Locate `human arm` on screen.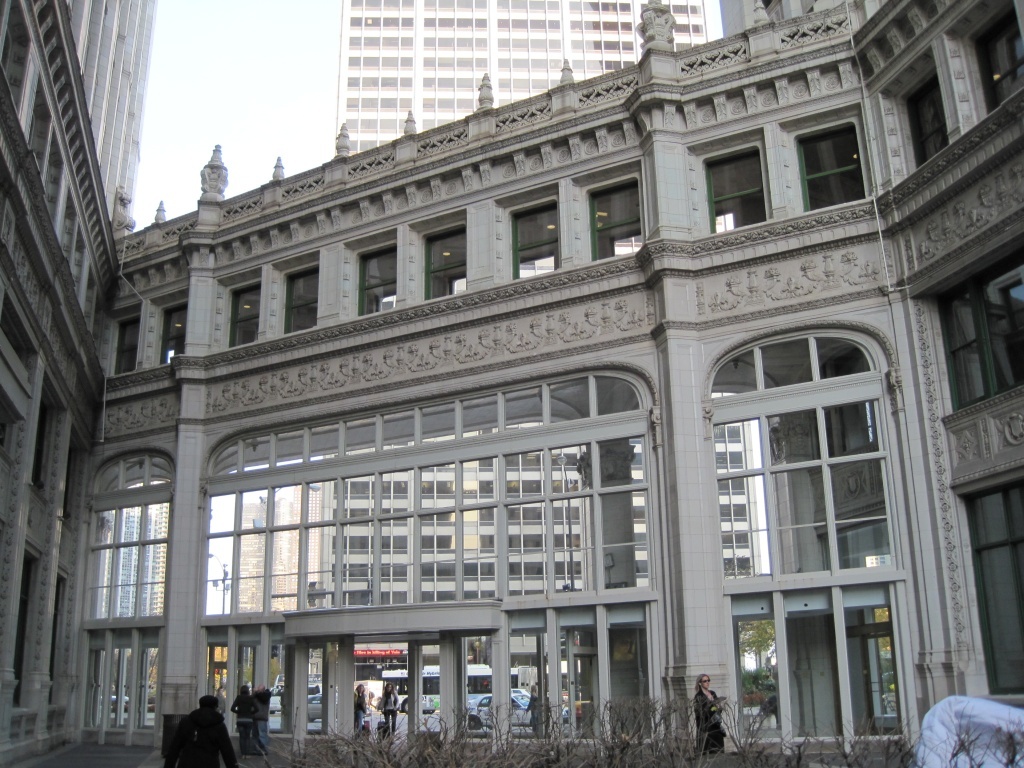
On screen at detection(364, 695, 369, 714).
